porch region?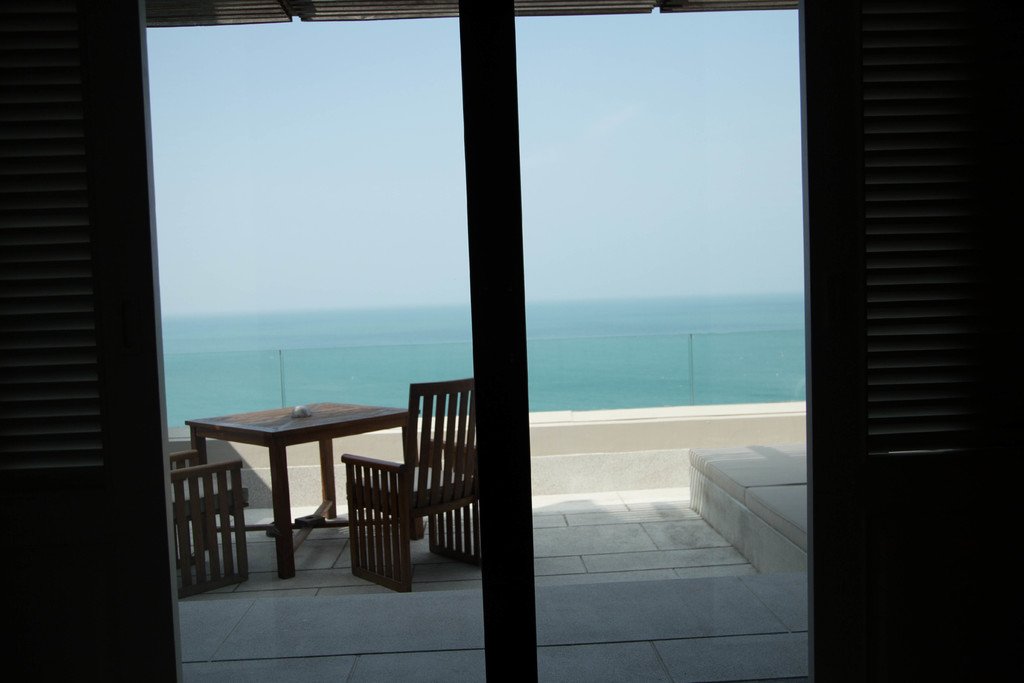
rect(0, 110, 973, 682)
